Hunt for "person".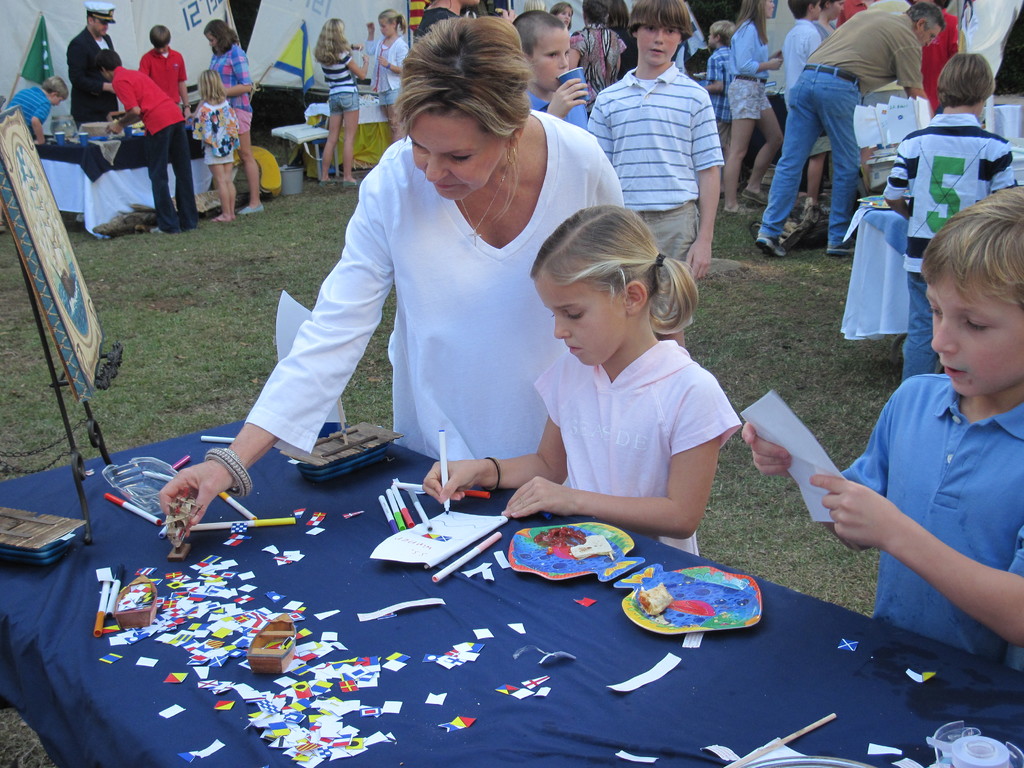
Hunted down at 752, 1, 931, 257.
